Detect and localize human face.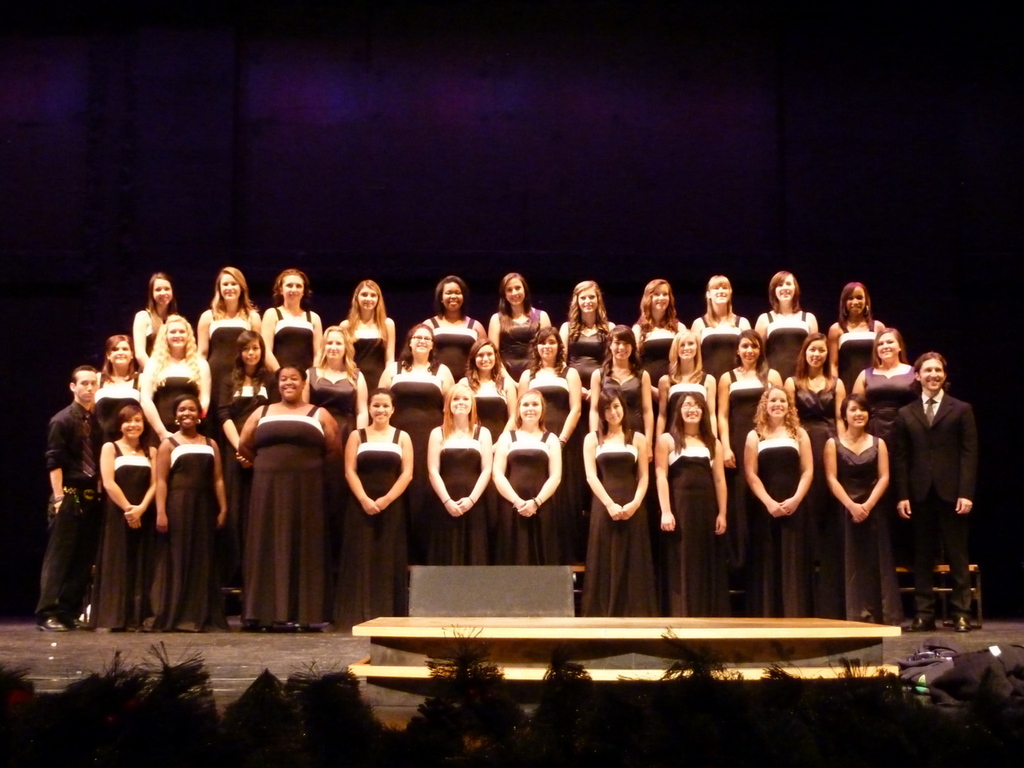
Localized at [x1=739, y1=340, x2=765, y2=367].
